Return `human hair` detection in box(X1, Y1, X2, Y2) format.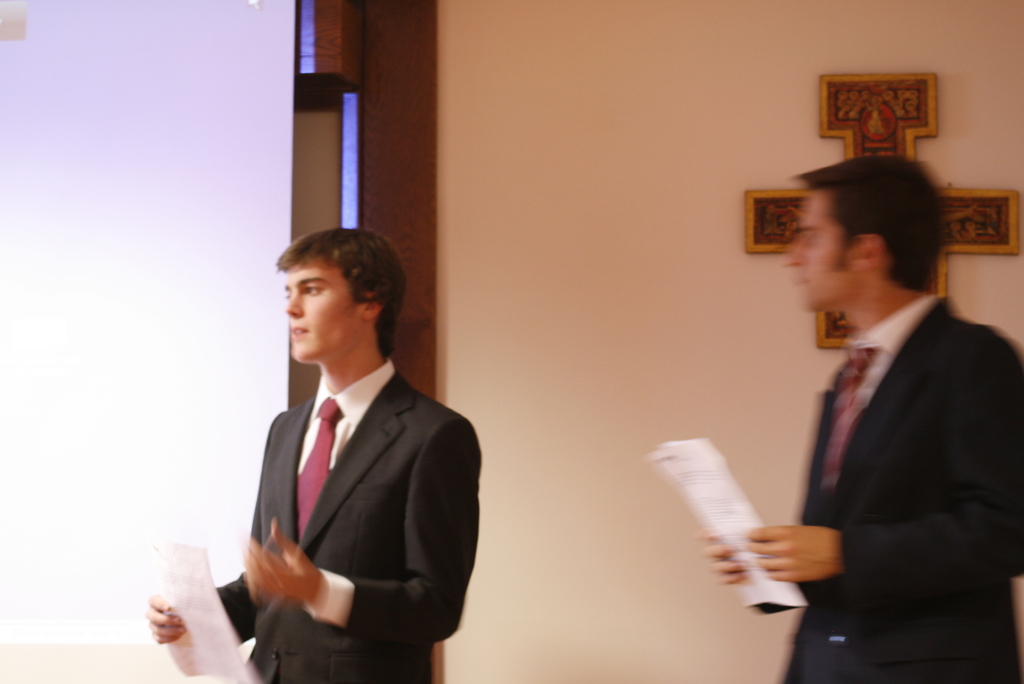
box(791, 152, 946, 289).
